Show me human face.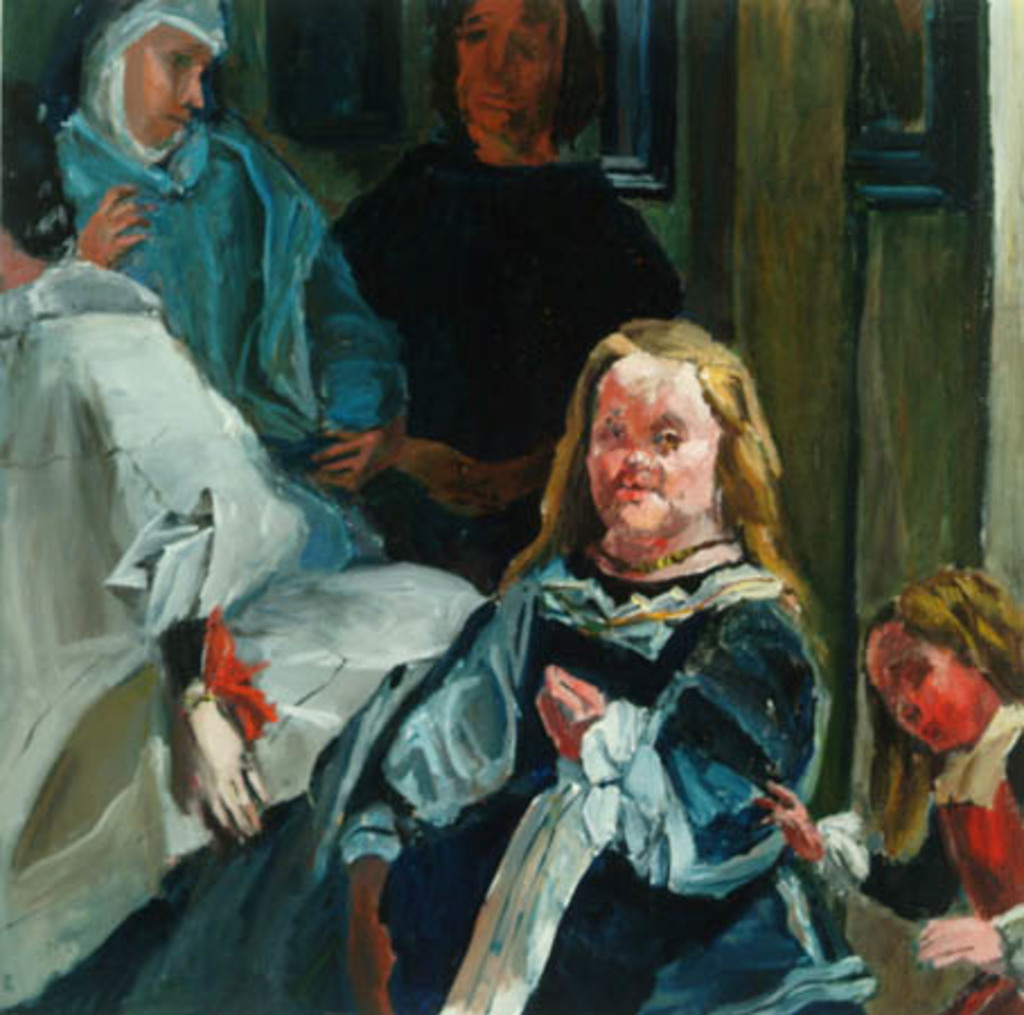
human face is here: {"x1": 453, "y1": 0, "x2": 553, "y2": 138}.
